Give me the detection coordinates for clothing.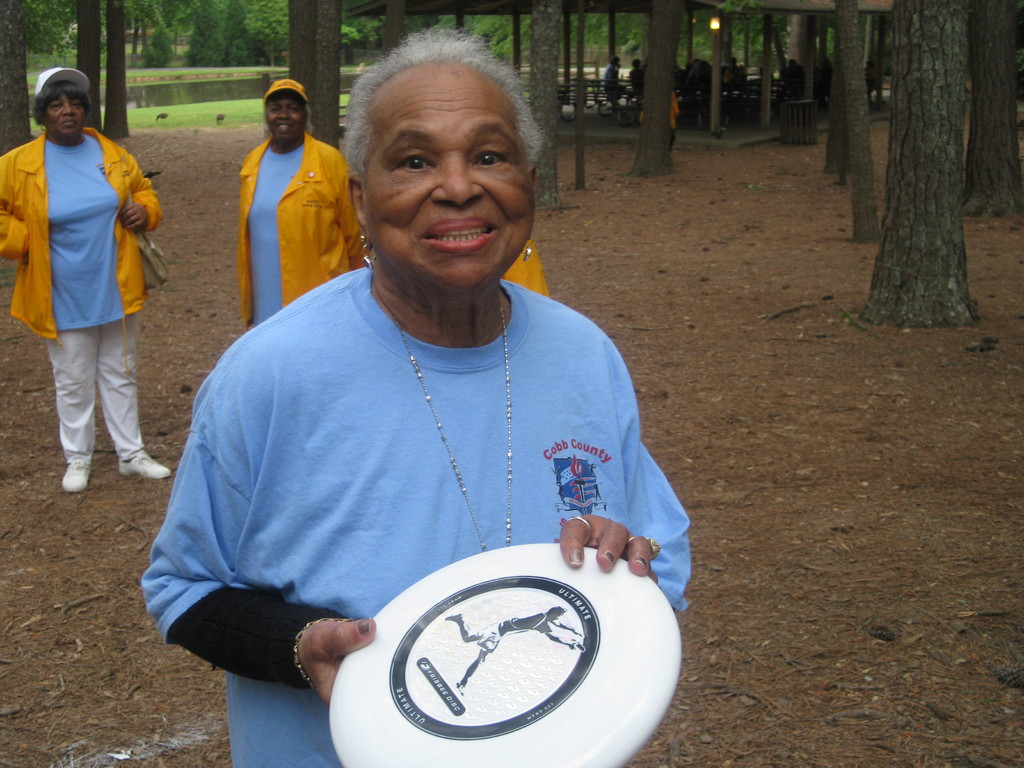
157:209:674:728.
